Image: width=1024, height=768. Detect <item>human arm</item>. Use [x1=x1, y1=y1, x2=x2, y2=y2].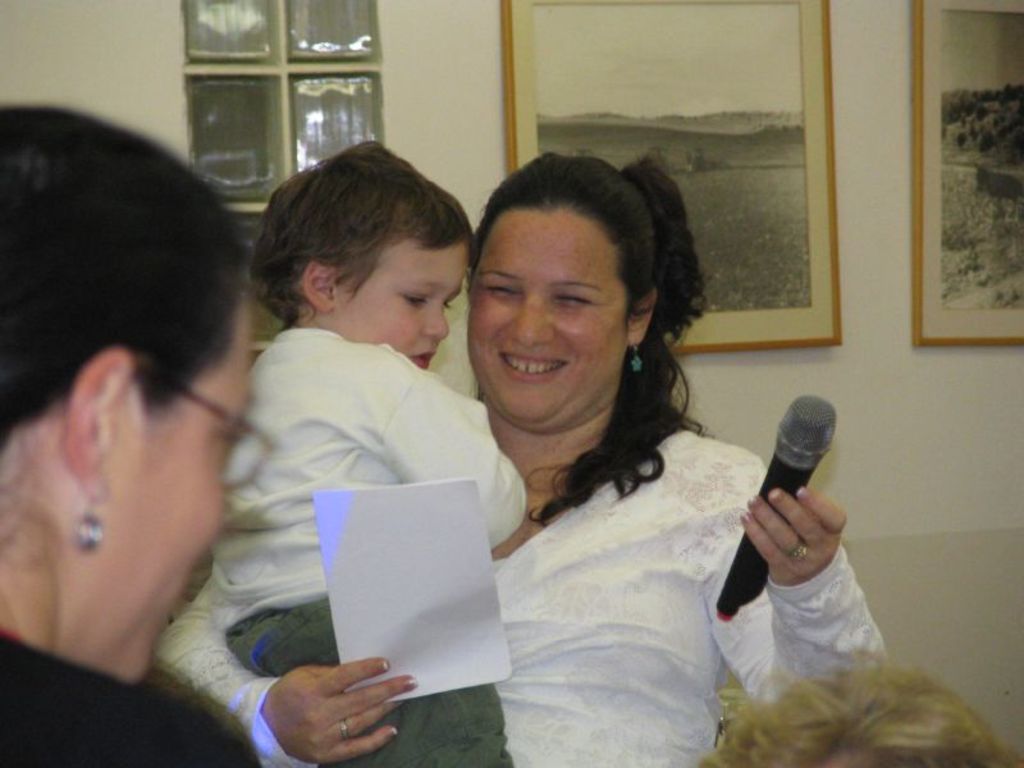
[x1=372, y1=370, x2=530, y2=552].
